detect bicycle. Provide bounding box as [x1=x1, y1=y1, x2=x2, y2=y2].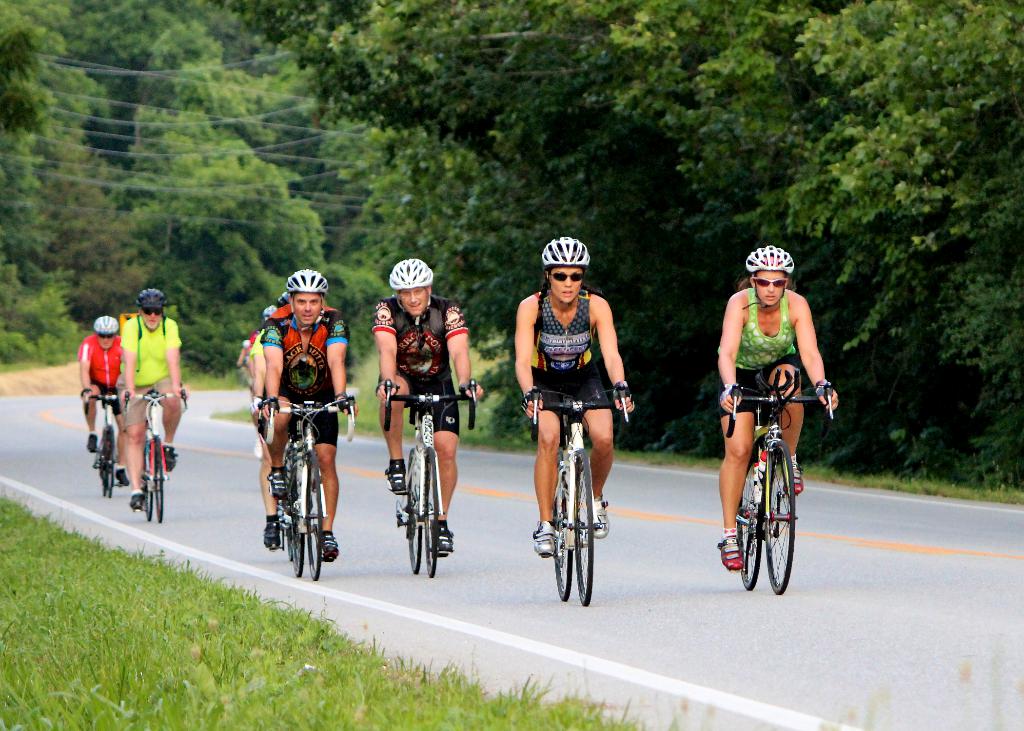
[x1=726, y1=373, x2=820, y2=602].
